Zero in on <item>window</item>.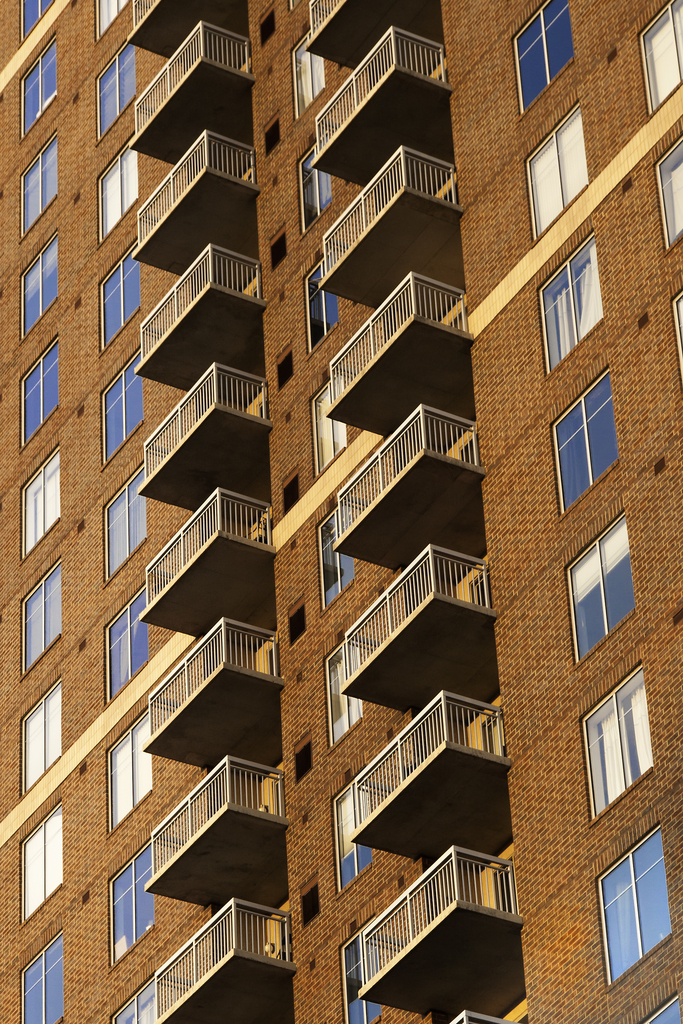
Zeroed in: 17/0/61/39.
